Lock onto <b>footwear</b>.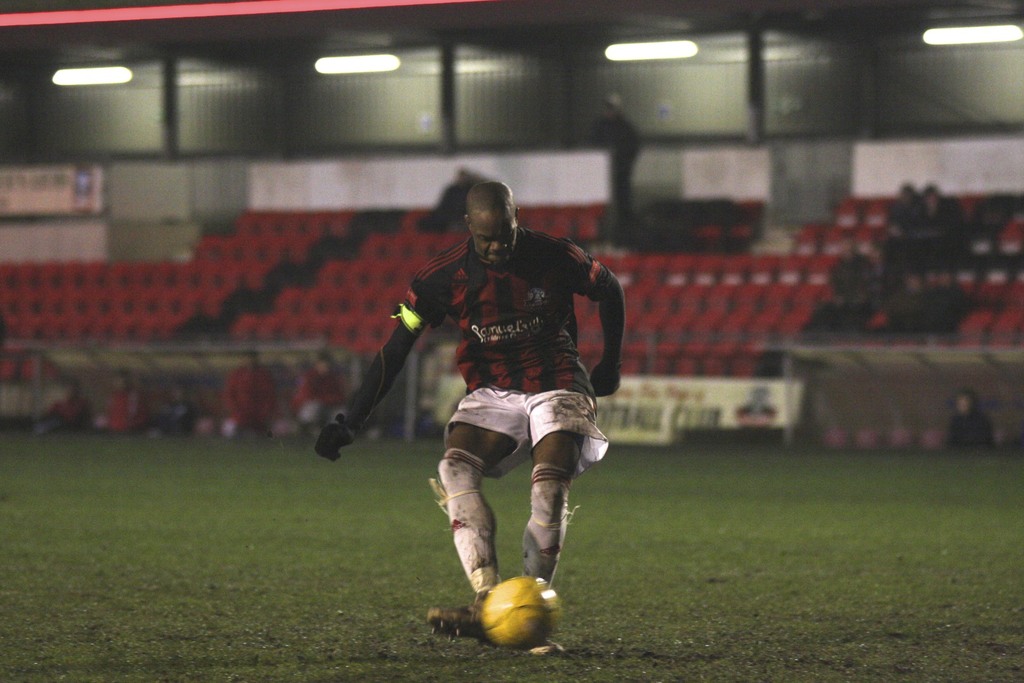
Locked: {"left": 532, "top": 624, "right": 573, "bottom": 659}.
